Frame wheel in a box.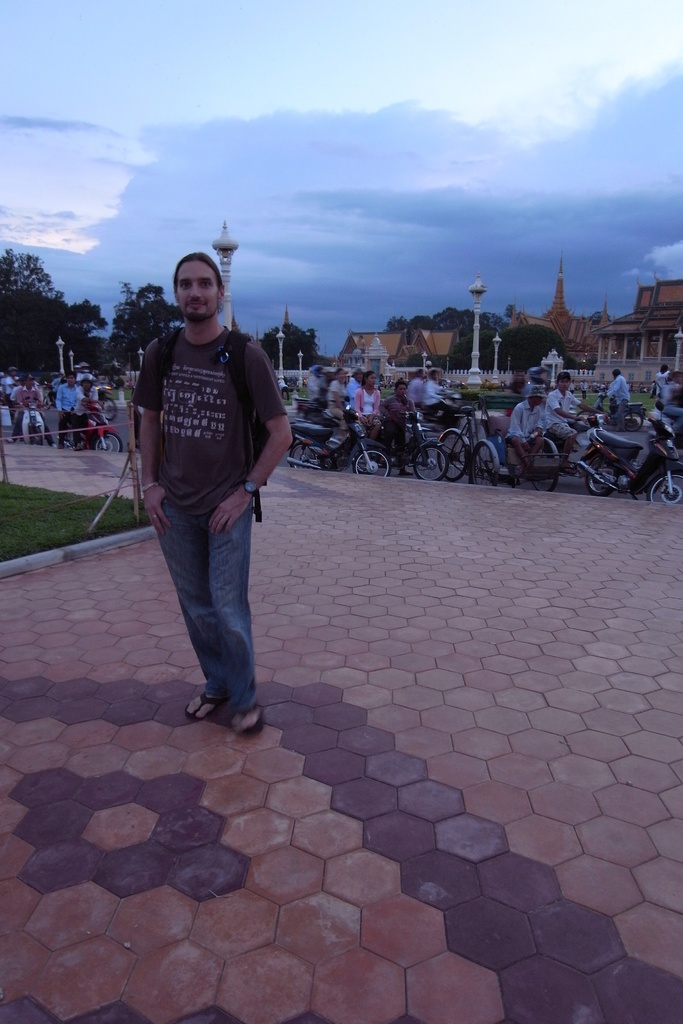
rect(647, 467, 682, 501).
